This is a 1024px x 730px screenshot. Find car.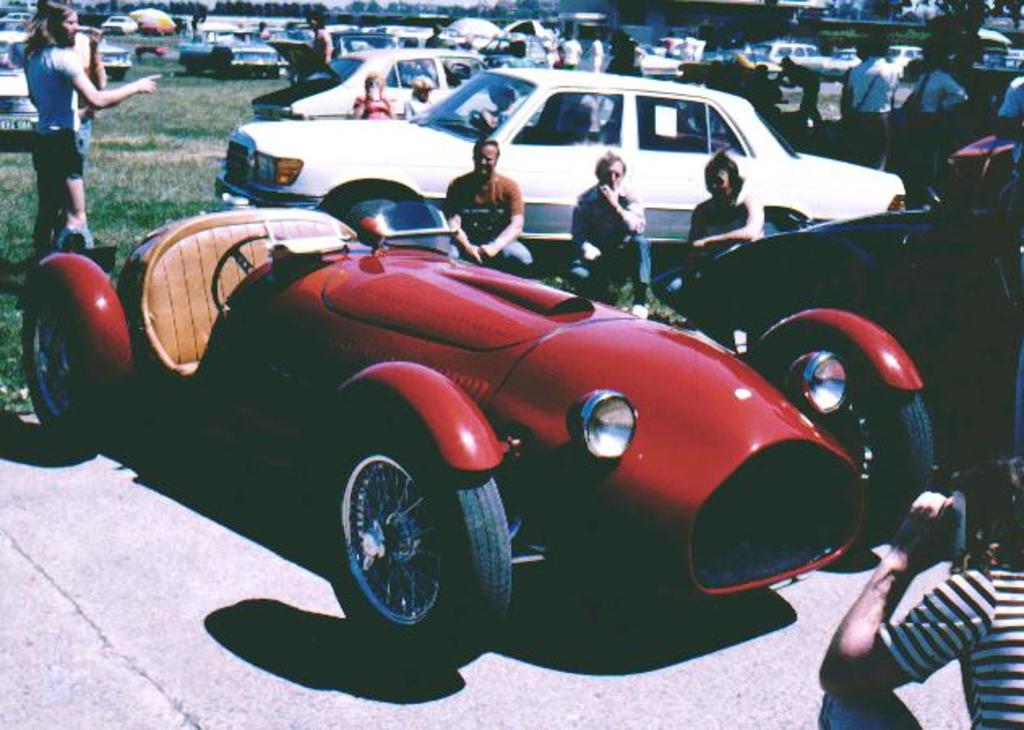
Bounding box: {"x1": 182, "y1": 23, "x2": 279, "y2": 76}.
